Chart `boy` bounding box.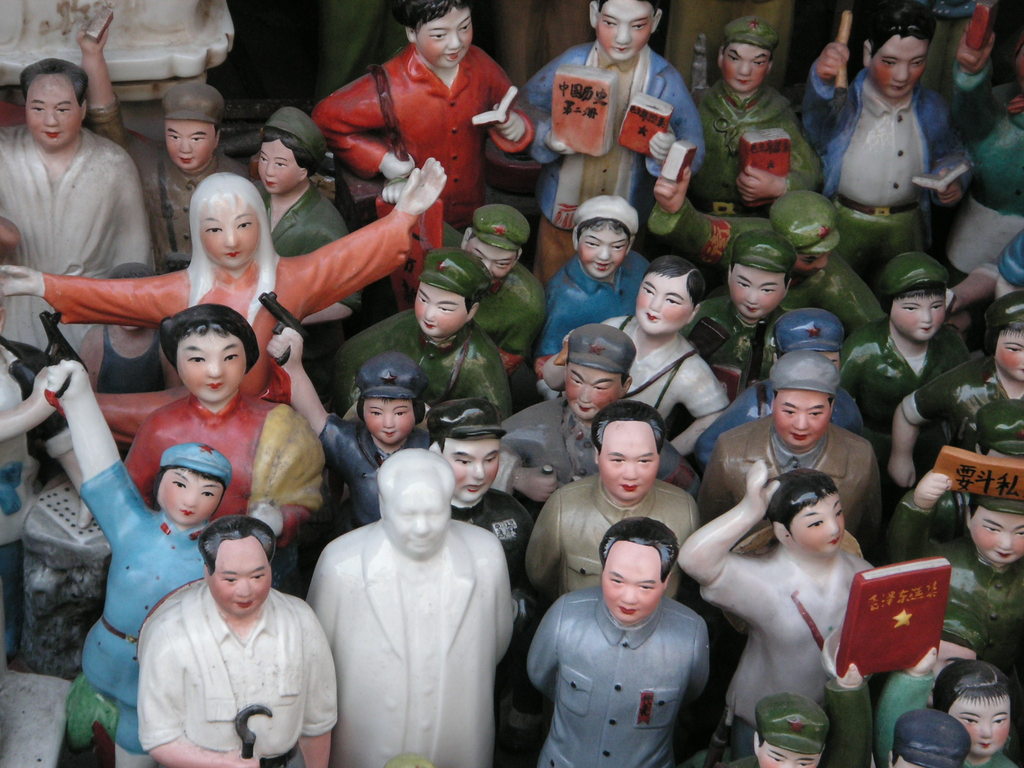
Charted: box=[333, 248, 518, 418].
